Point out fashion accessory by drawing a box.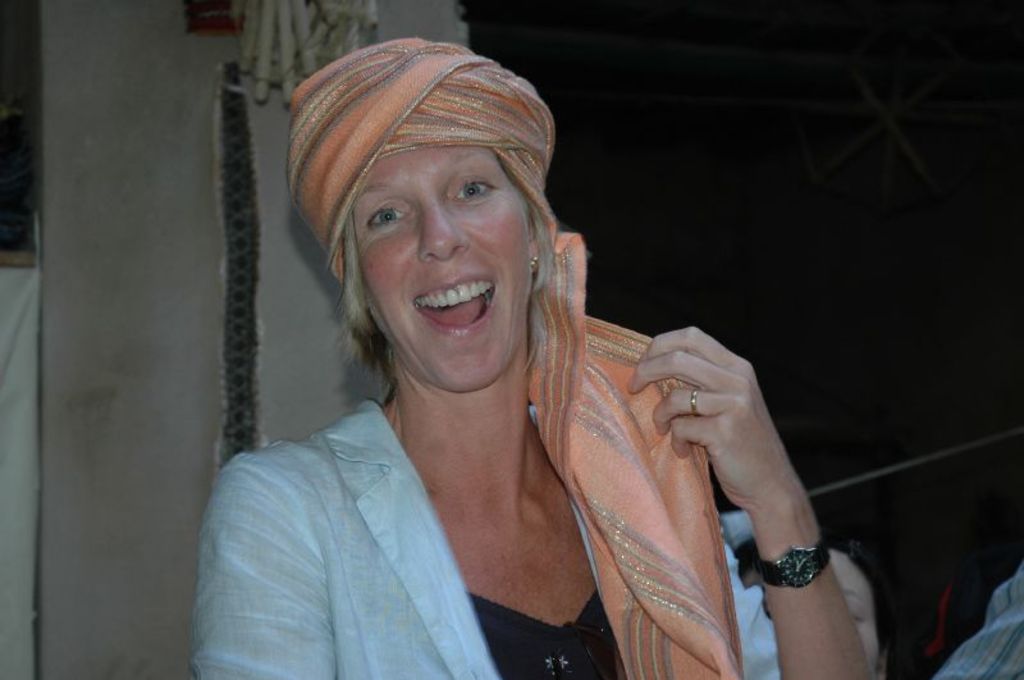
[686, 385, 701, 419].
